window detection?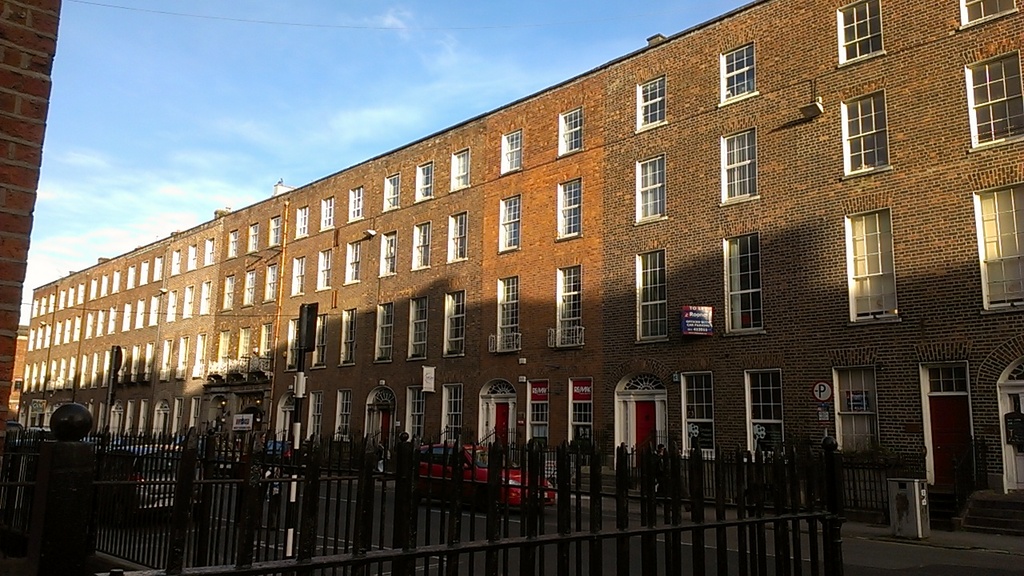
bbox=[704, 118, 777, 213]
